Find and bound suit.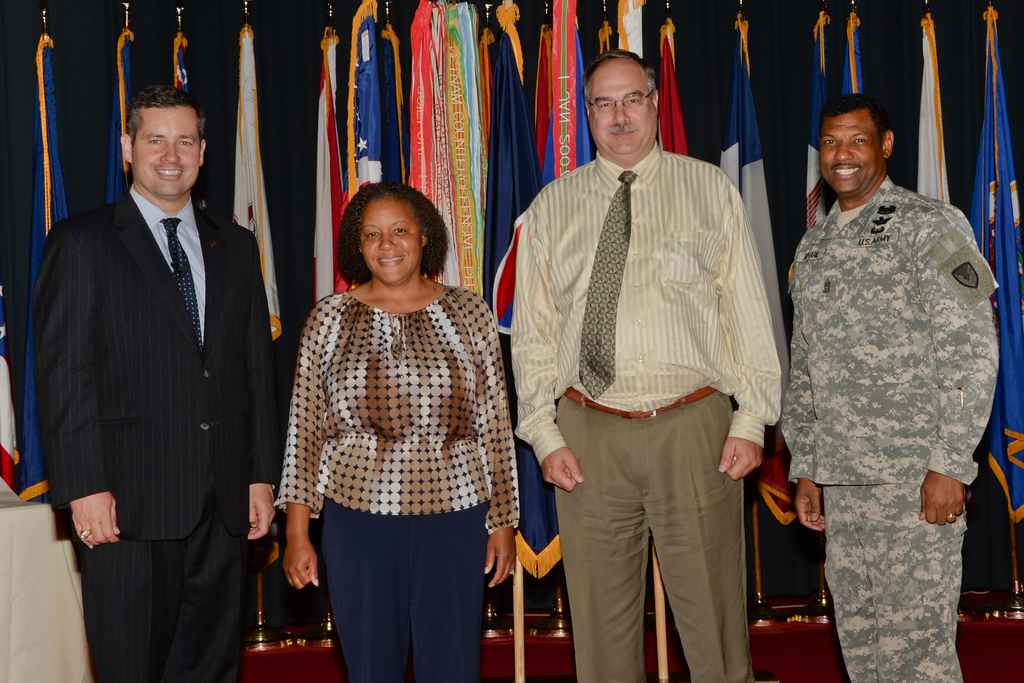
Bound: <box>32,72,282,682</box>.
